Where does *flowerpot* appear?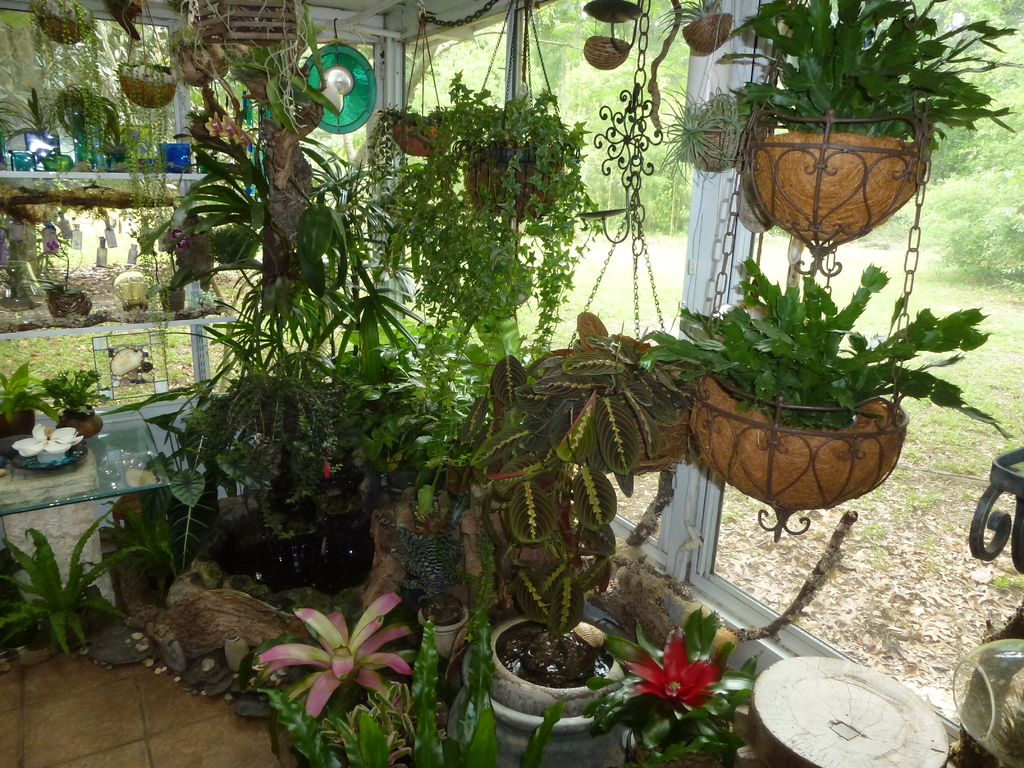
Appears at (38, 15, 91, 46).
